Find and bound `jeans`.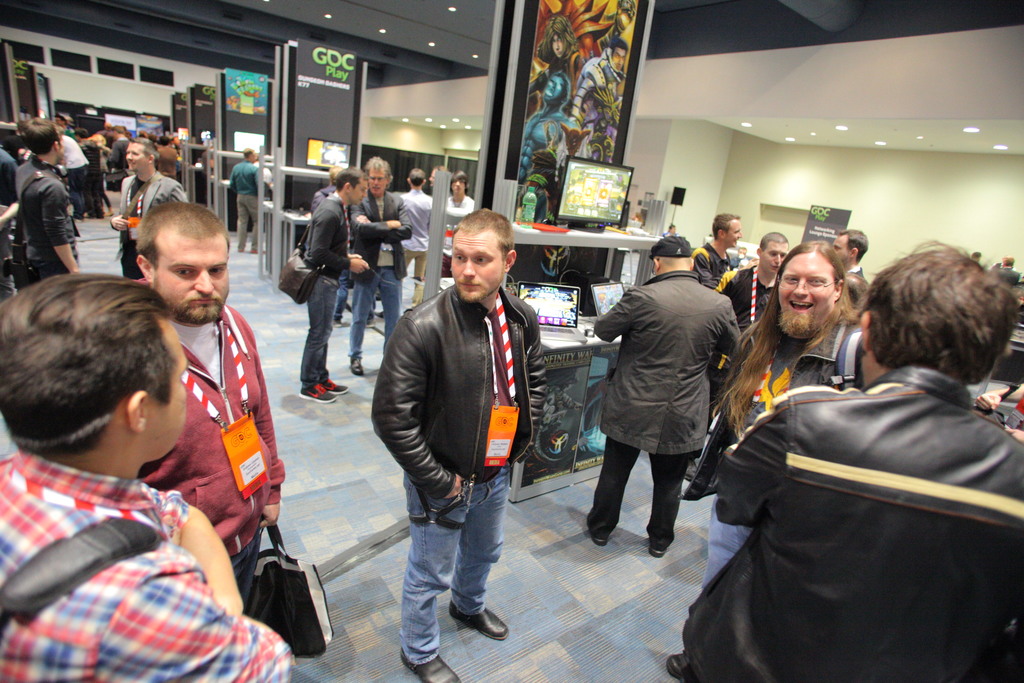
Bound: (301,274,335,396).
